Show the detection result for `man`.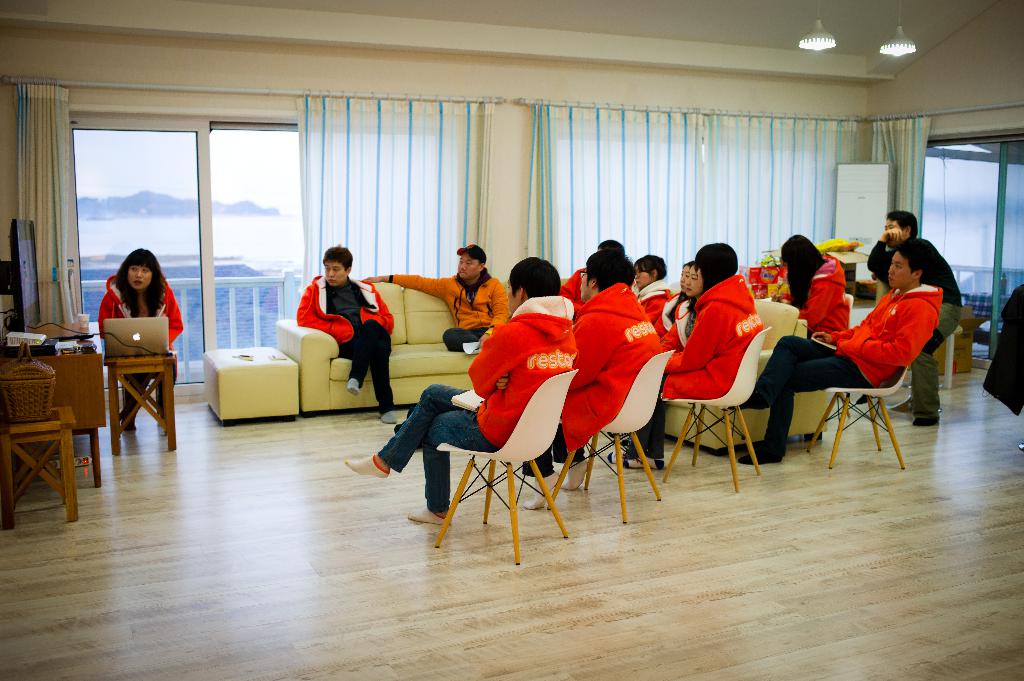
358 237 514 357.
